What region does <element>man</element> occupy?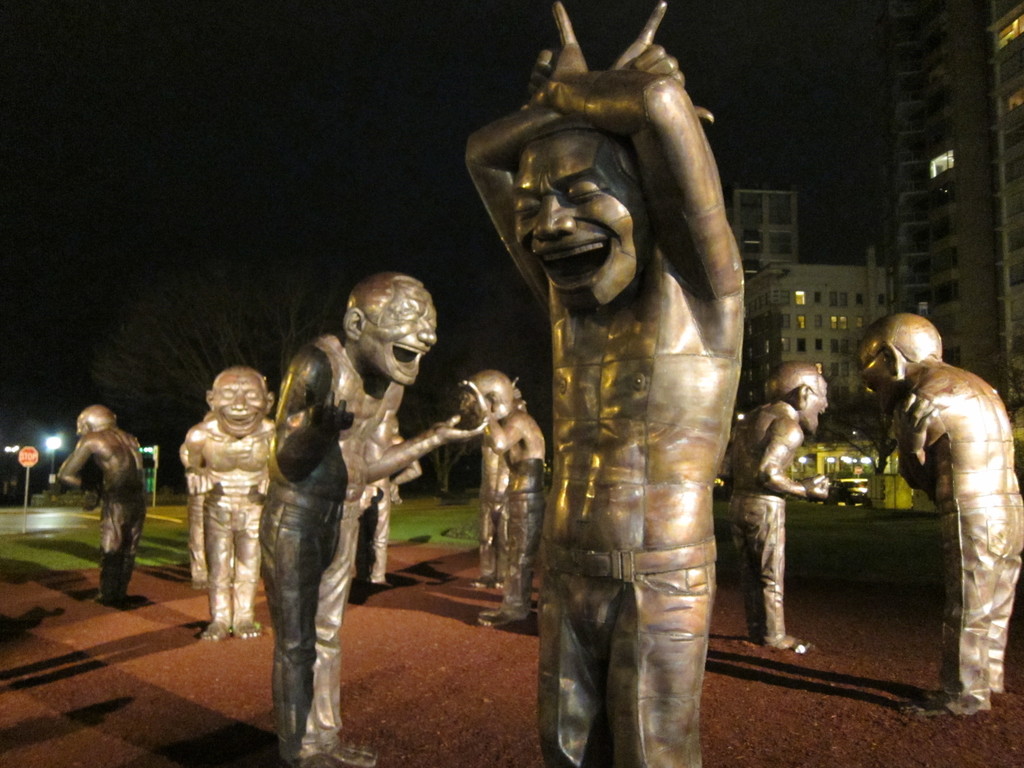
{"left": 252, "top": 271, "right": 492, "bottom": 767}.
